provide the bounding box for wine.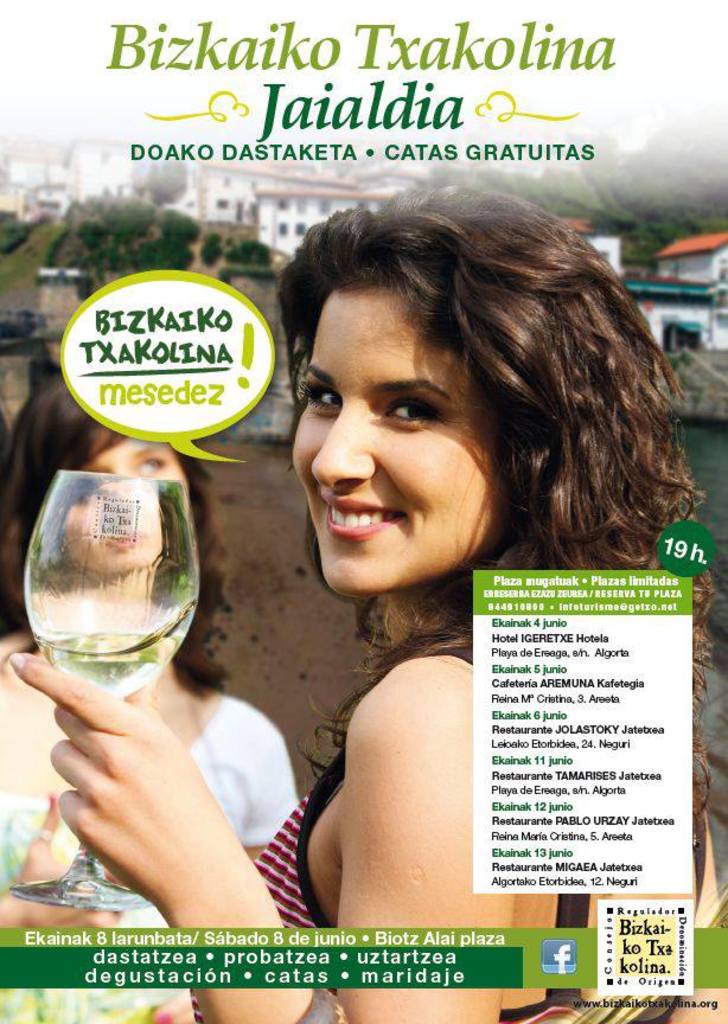
[21,481,272,858].
